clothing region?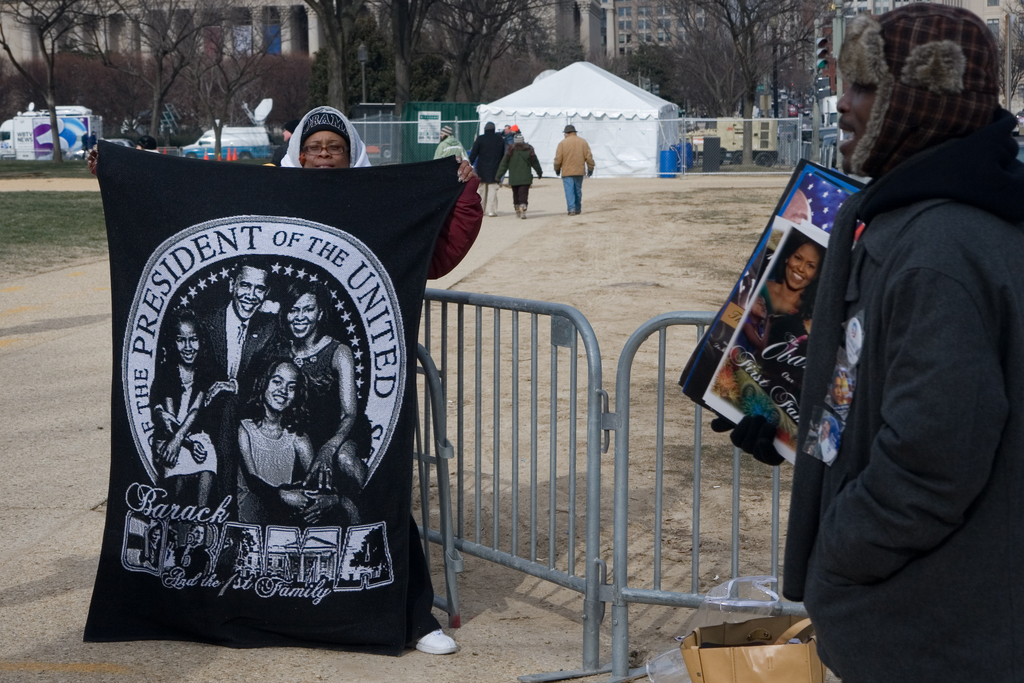
locate(424, 175, 485, 283)
